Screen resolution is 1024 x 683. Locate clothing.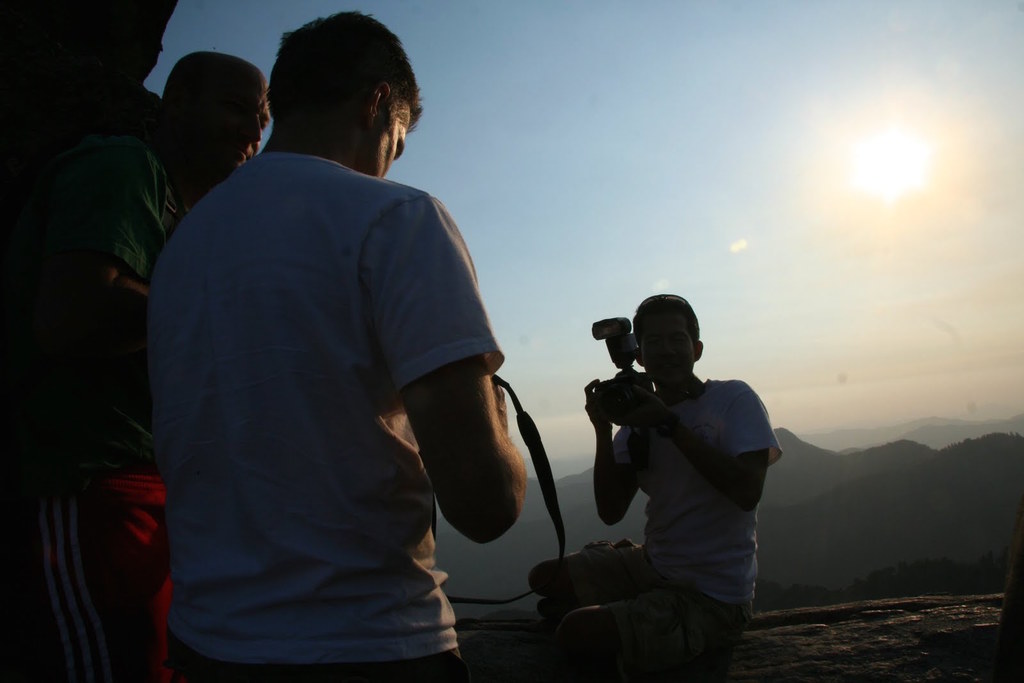
30/136/207/669.
